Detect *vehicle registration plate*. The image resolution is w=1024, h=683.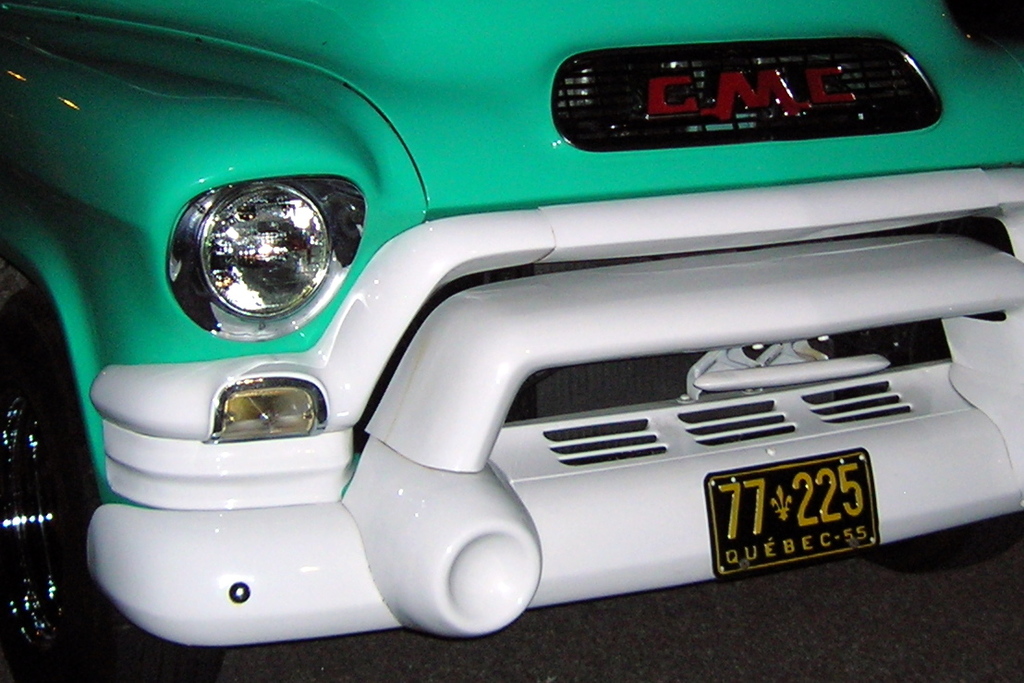
<region>708, 448, 882, 577</region>.
